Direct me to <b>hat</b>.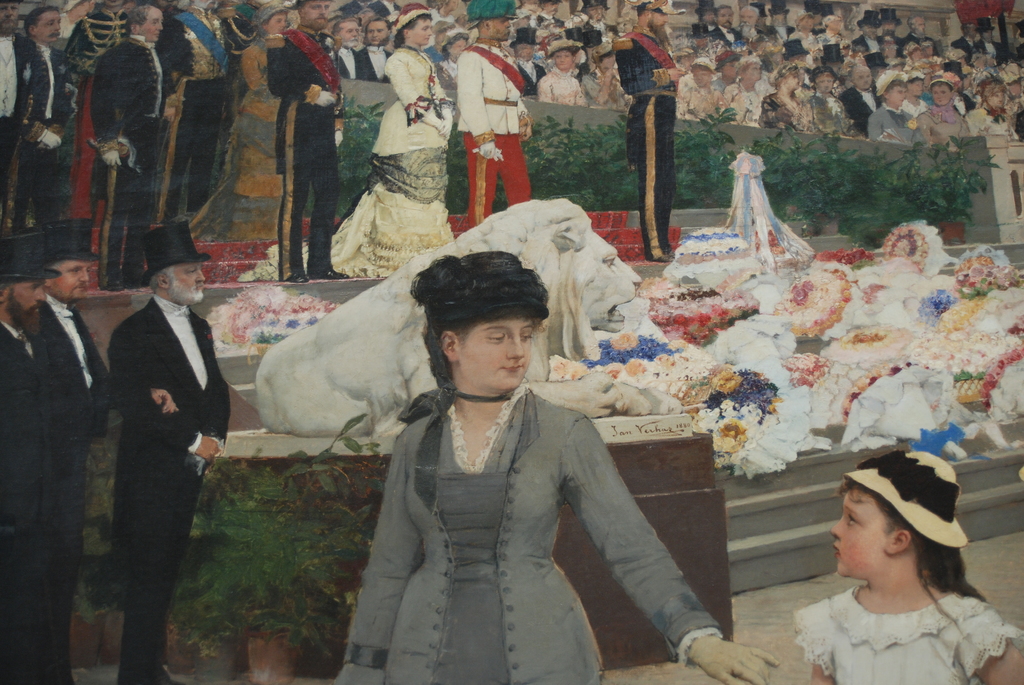
Direction: l=767, t=0, r=790, b=15.
